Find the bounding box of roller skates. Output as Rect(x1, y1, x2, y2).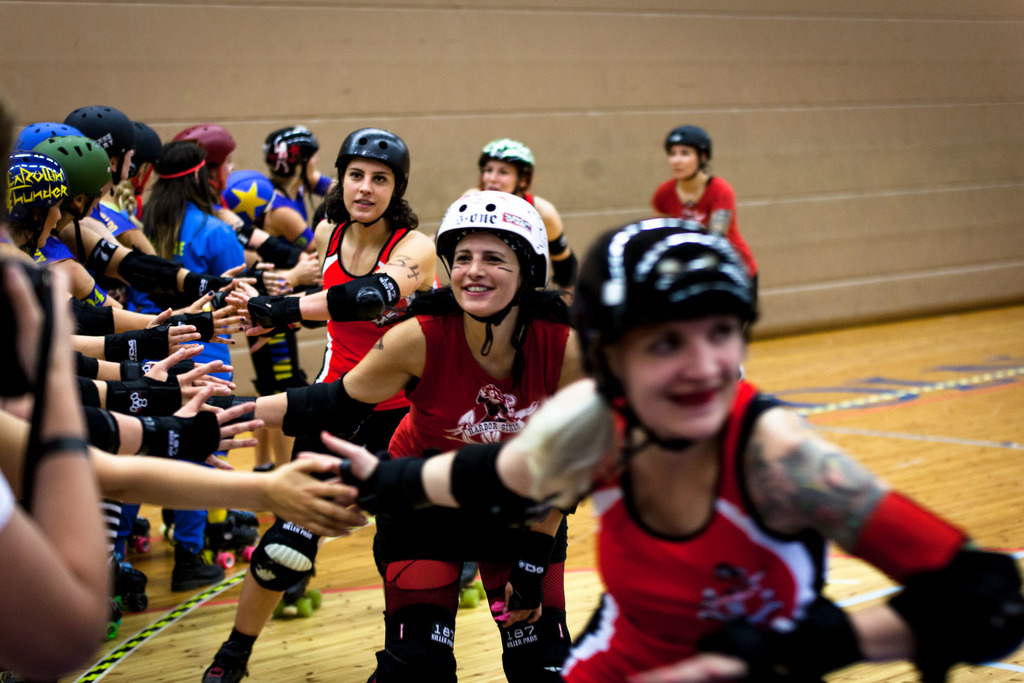
Rect(211, 520, 264, 568).
